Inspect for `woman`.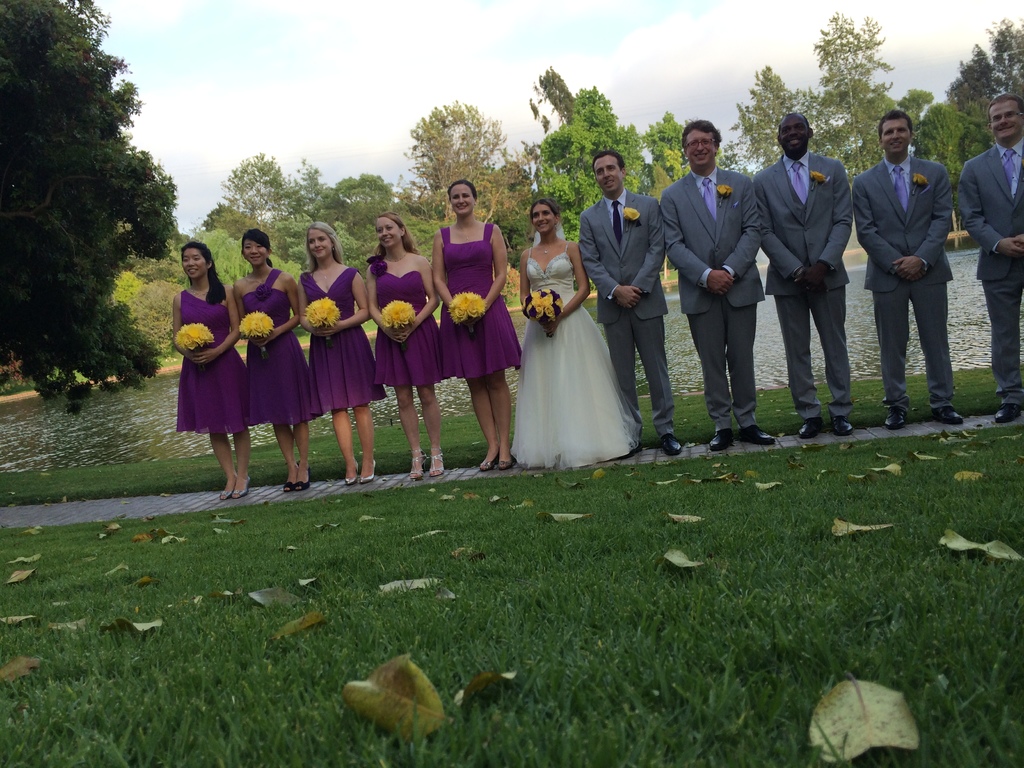
Inspection: [172,242,250,496].
